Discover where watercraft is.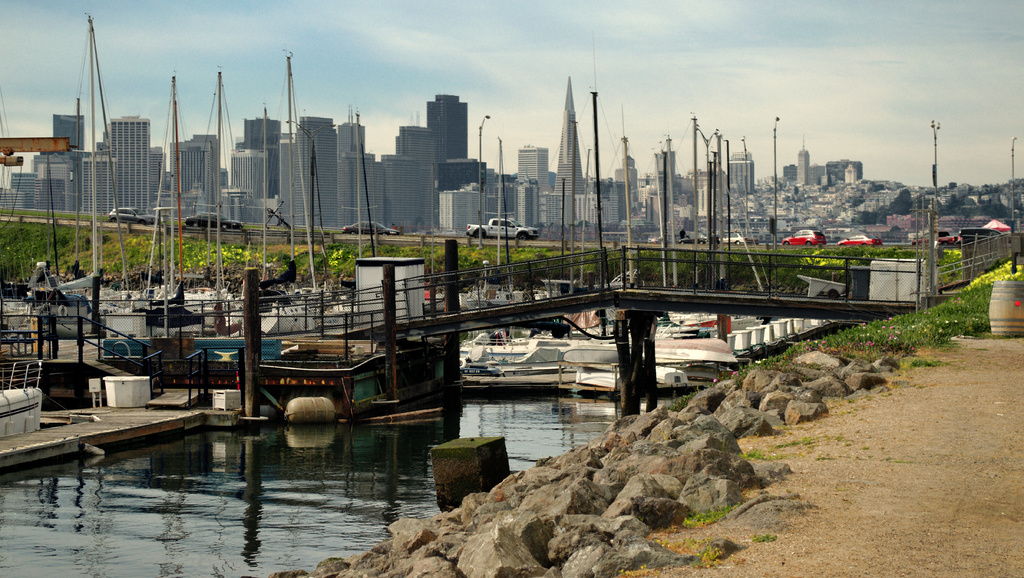
Discovered at detection(476, 142, 579, 364).
